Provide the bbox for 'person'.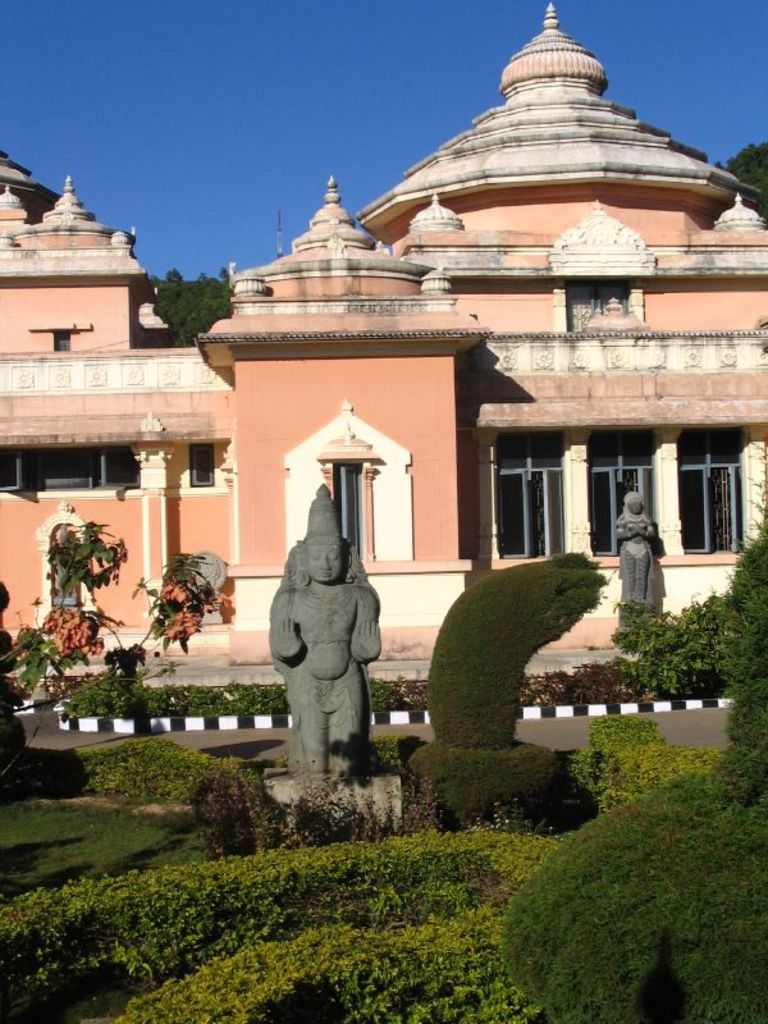
[616,489,658,616].
